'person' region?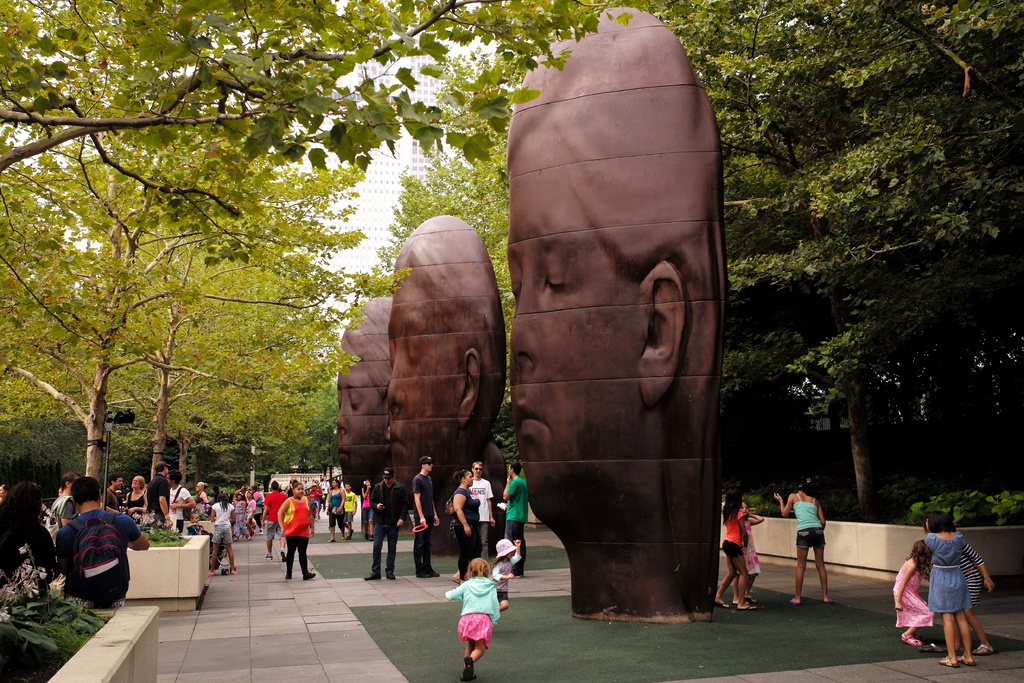
crop(187, 509, 205, 533)
